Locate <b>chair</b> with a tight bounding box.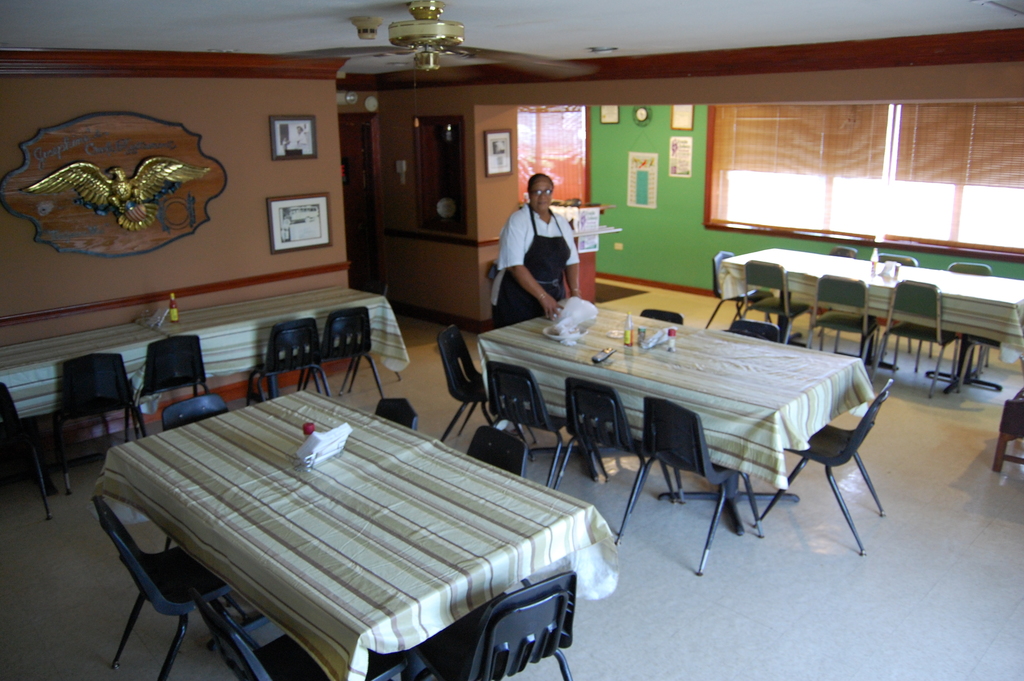
(412,570,575,677).
